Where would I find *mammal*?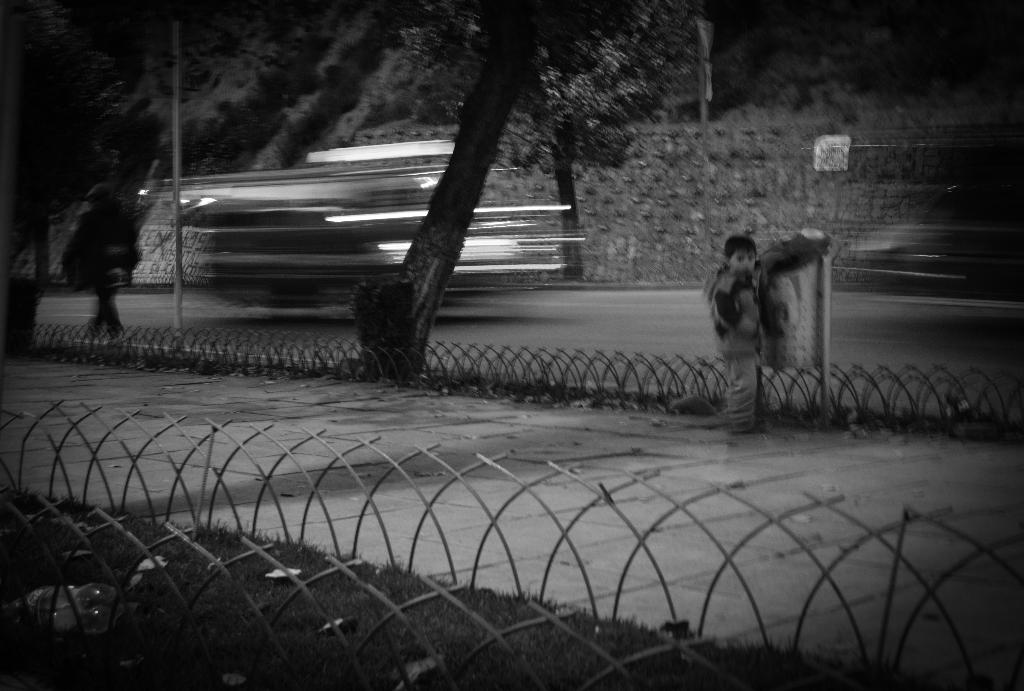
At rect(707, 226, 831, 427).
